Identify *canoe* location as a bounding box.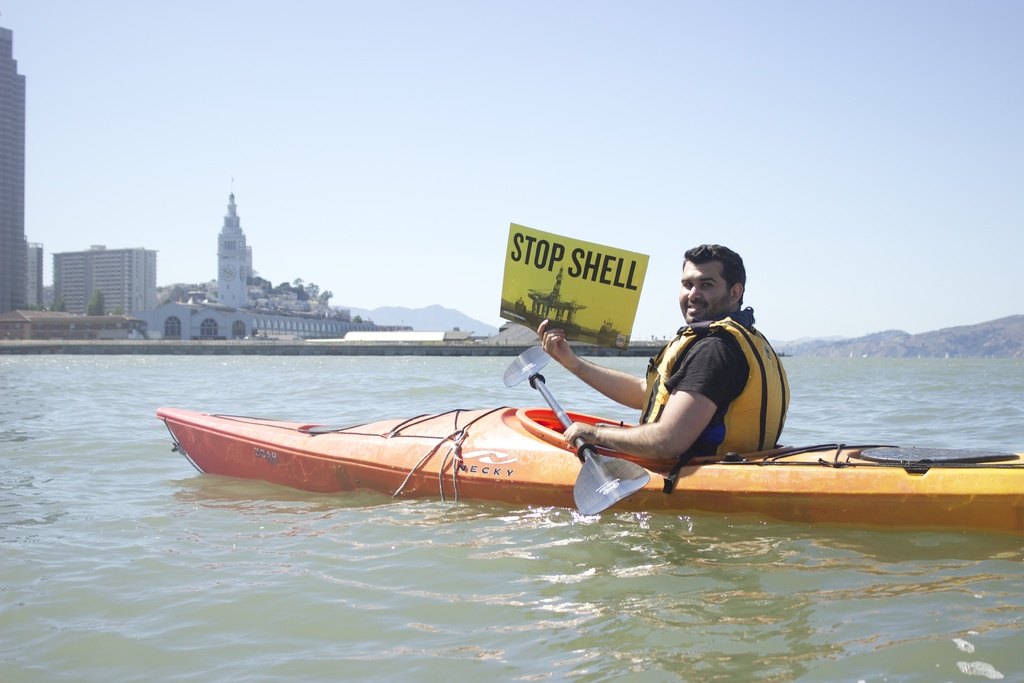
[159,402,1023,521].
